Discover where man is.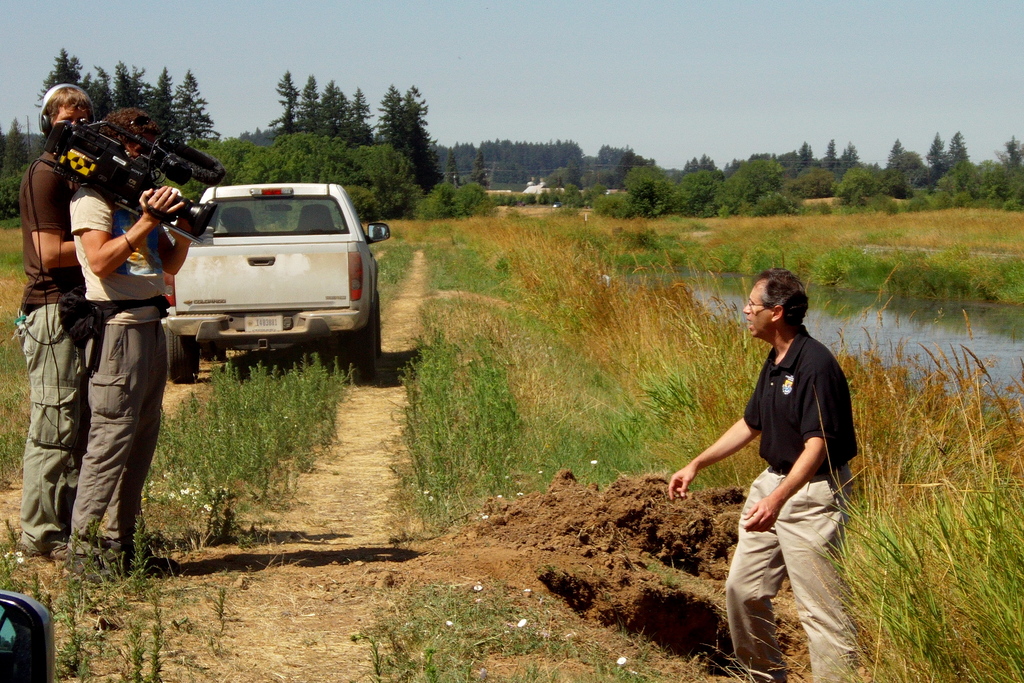
Discovered at select_region(65, 101, 190, 561).
